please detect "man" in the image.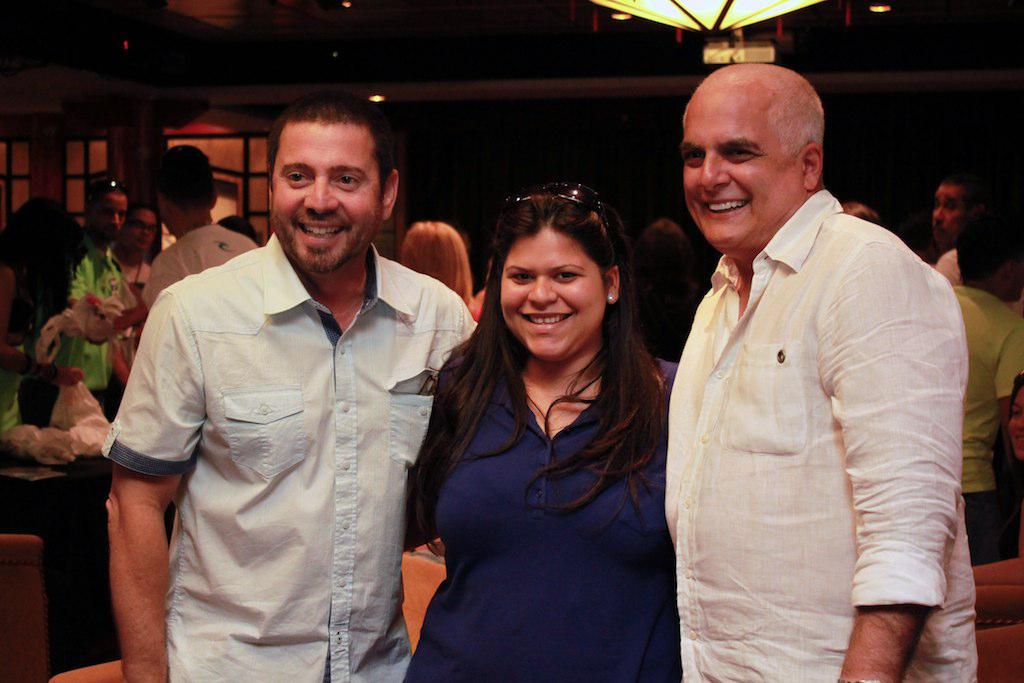
140:145:264:315.
